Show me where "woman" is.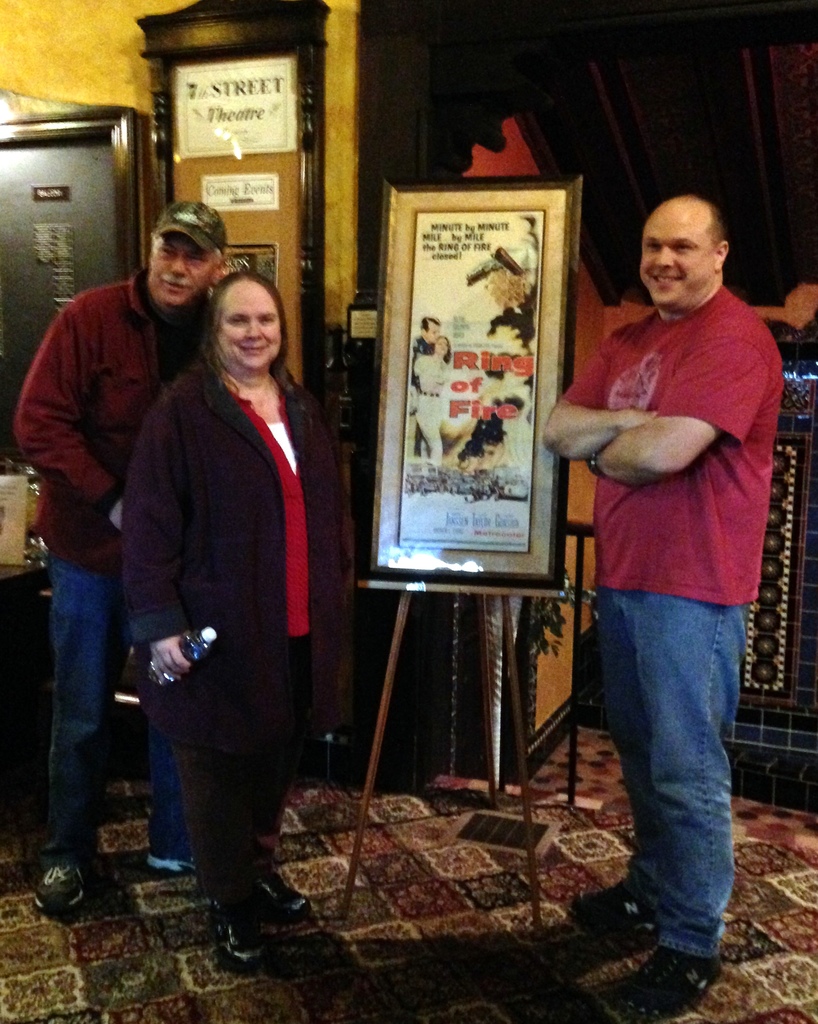
"woman" is at (412,335,452,459).
